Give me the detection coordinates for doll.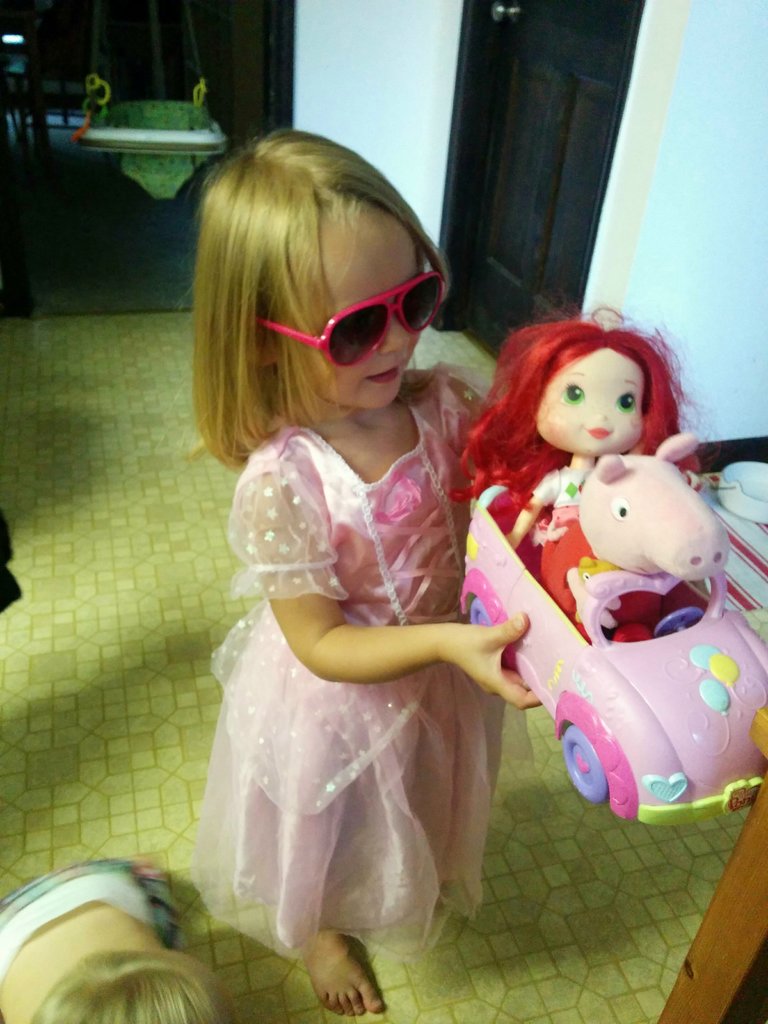
(left=442, top=310, right=701, bottom=625).
